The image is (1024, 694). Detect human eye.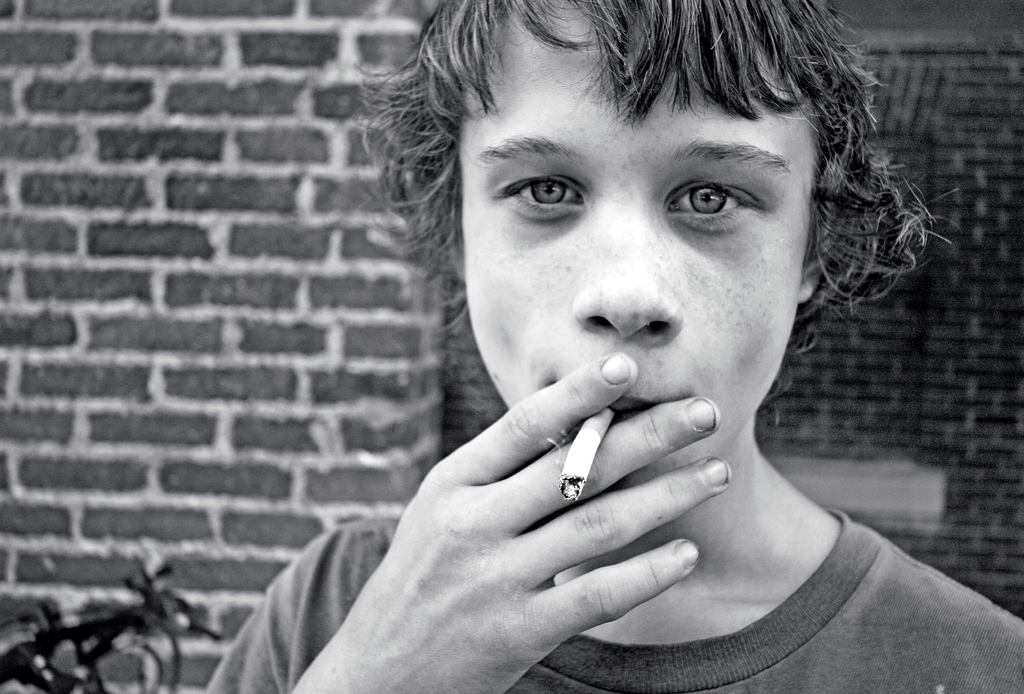
Detection: select_region(489, 173, 586, 222).
